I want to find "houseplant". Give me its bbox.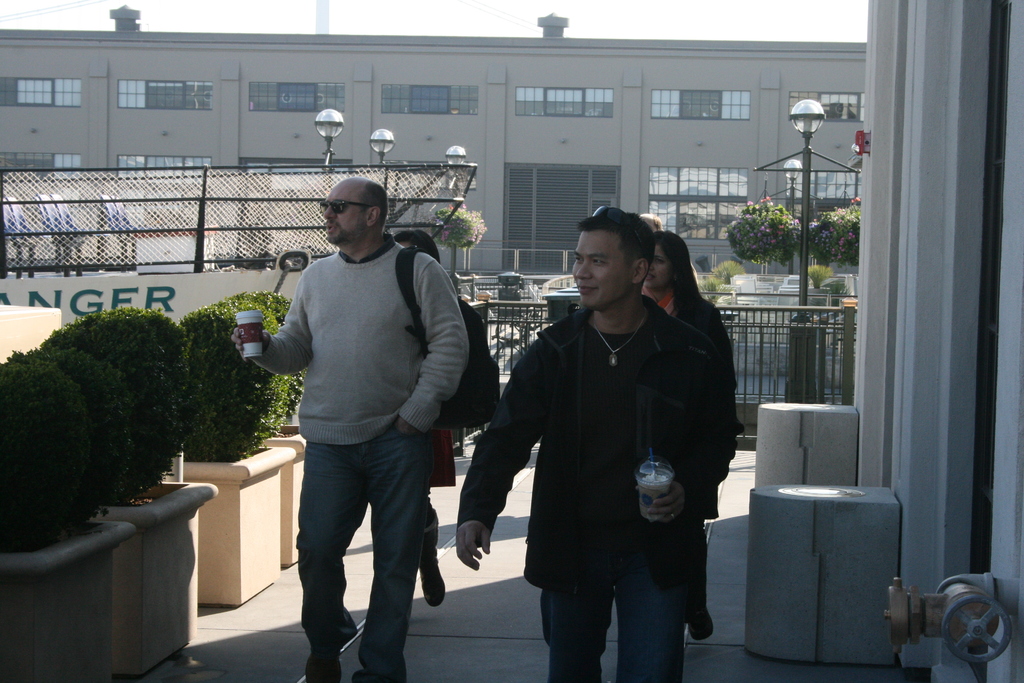
{"left": 180, "top": 293, "right": 298, "bottom": 600}.
